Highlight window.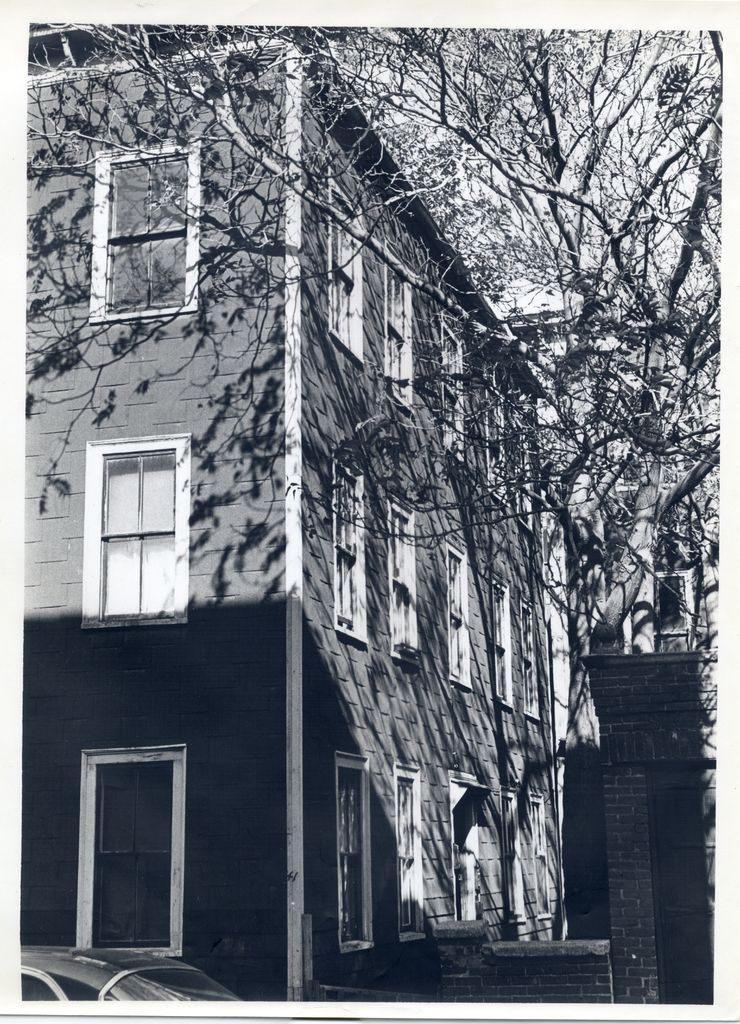
Highlighted region: x1=89, y1=445, x2=185, y2=620.
